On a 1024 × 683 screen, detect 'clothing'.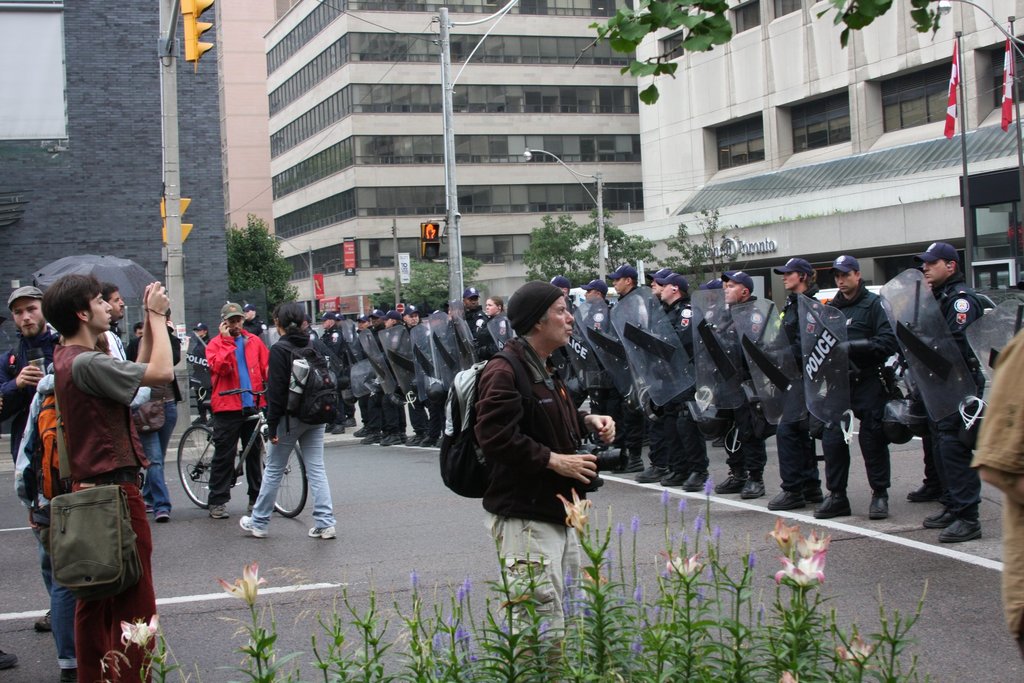
(244, 314, 340, 532).
